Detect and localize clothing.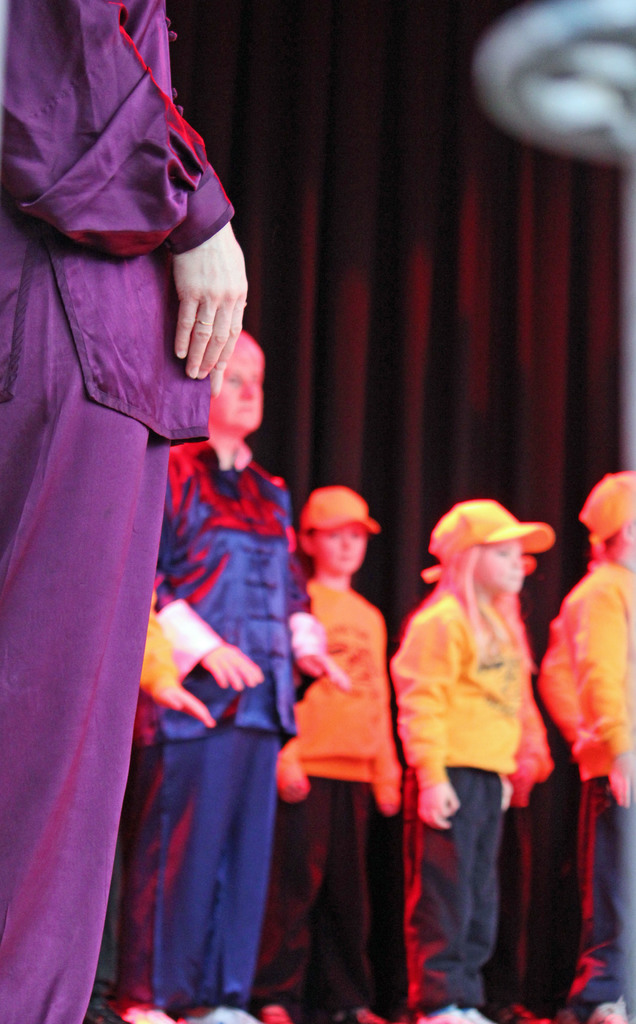
Localized at 90:426:313:1023.
